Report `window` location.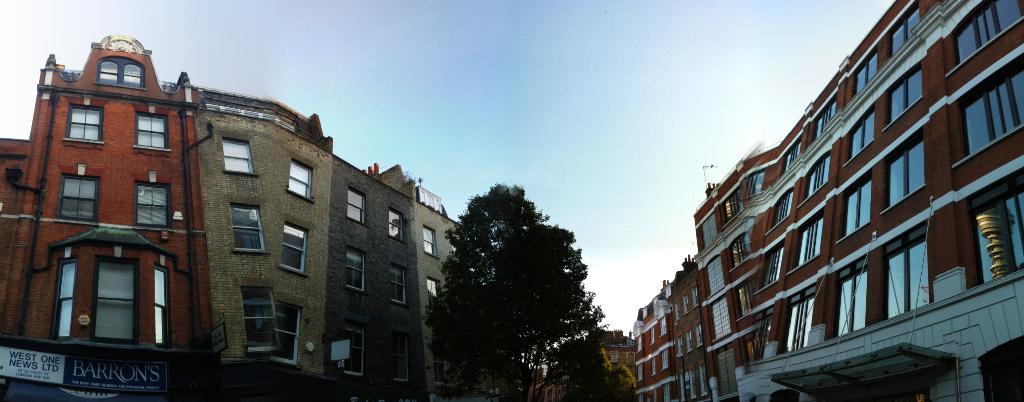
Report: pyautogui.locateOnScreen(385, 208, 405, 241).
